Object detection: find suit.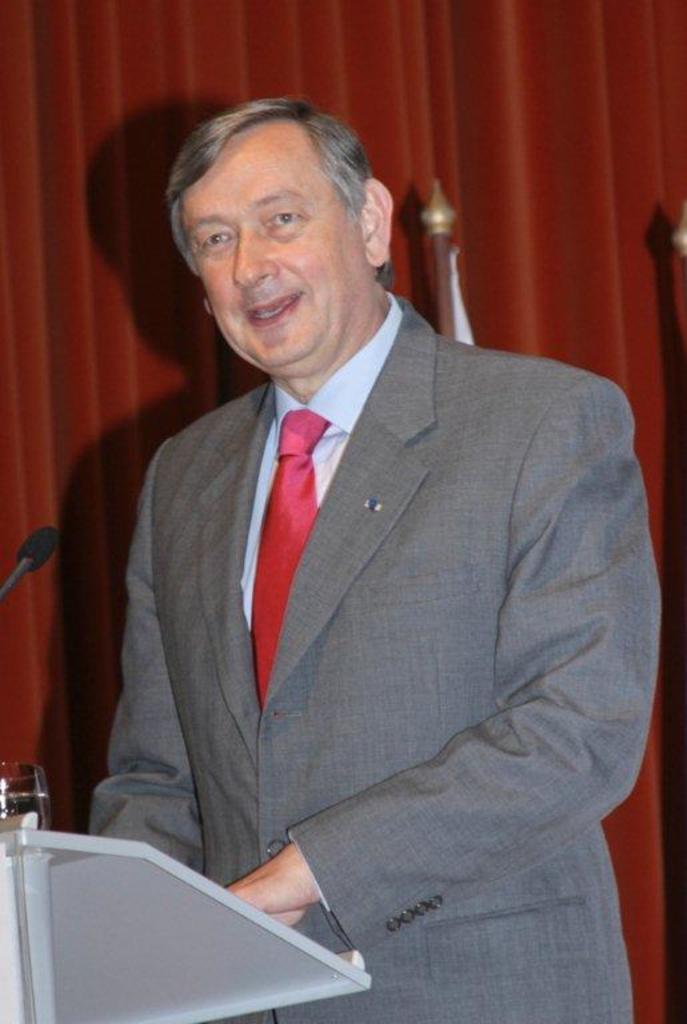
[left=84, top=292, right=662, bottom=1023].
